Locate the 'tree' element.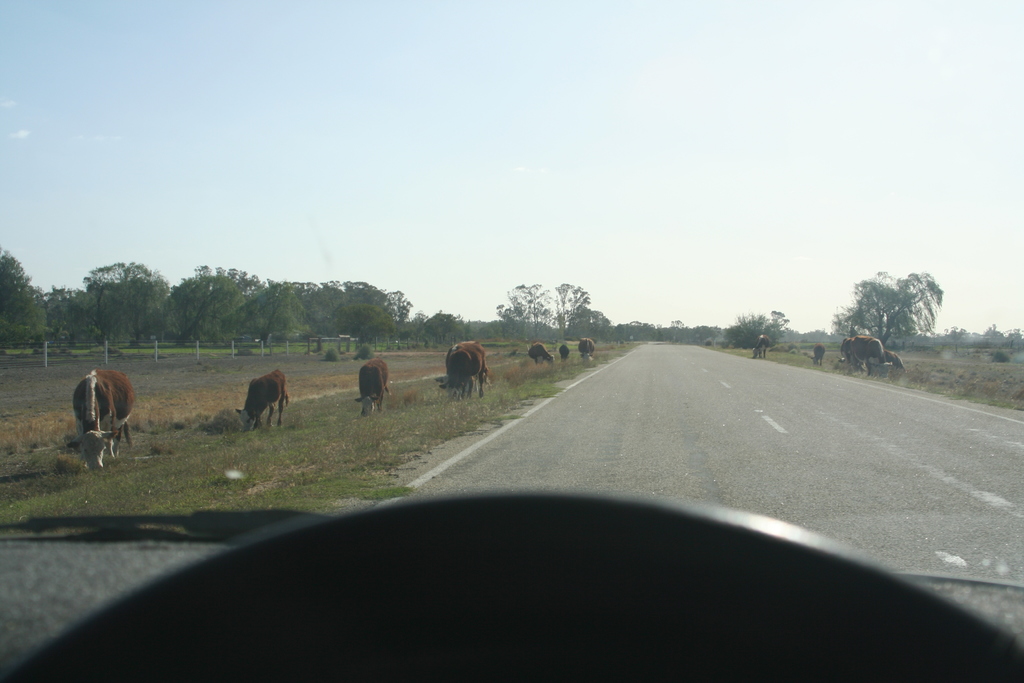
Element bbox: 326/269/413/329.
